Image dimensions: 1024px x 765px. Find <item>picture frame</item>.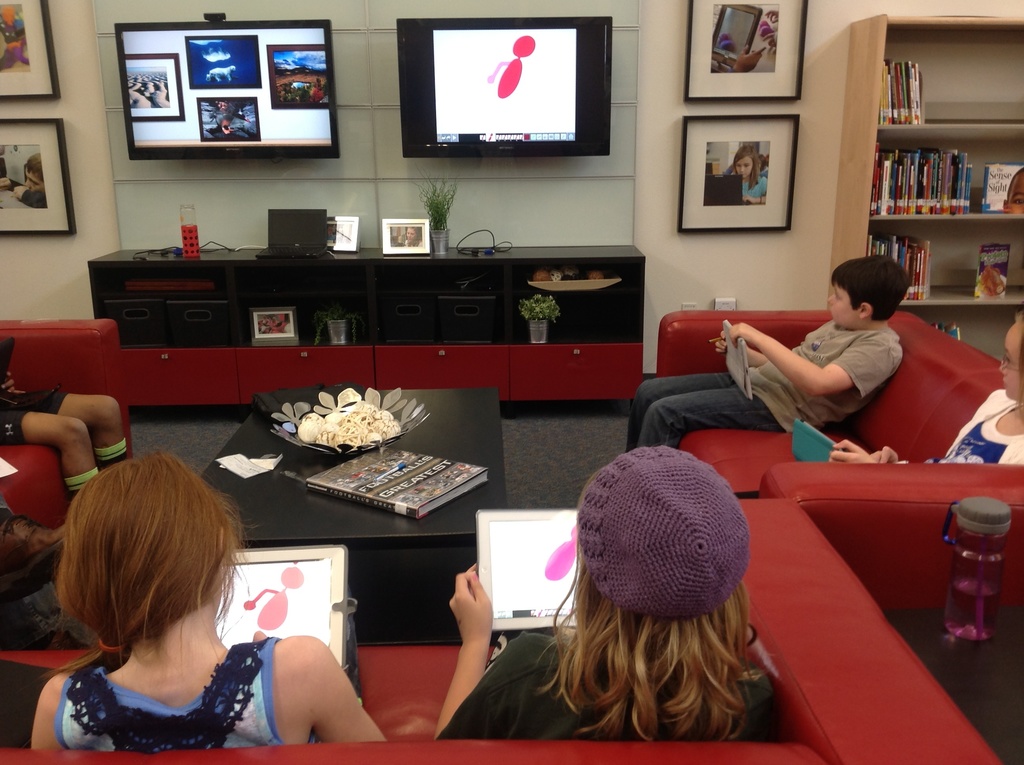
[x1=0, y1=109, x2=96, y2=244].
